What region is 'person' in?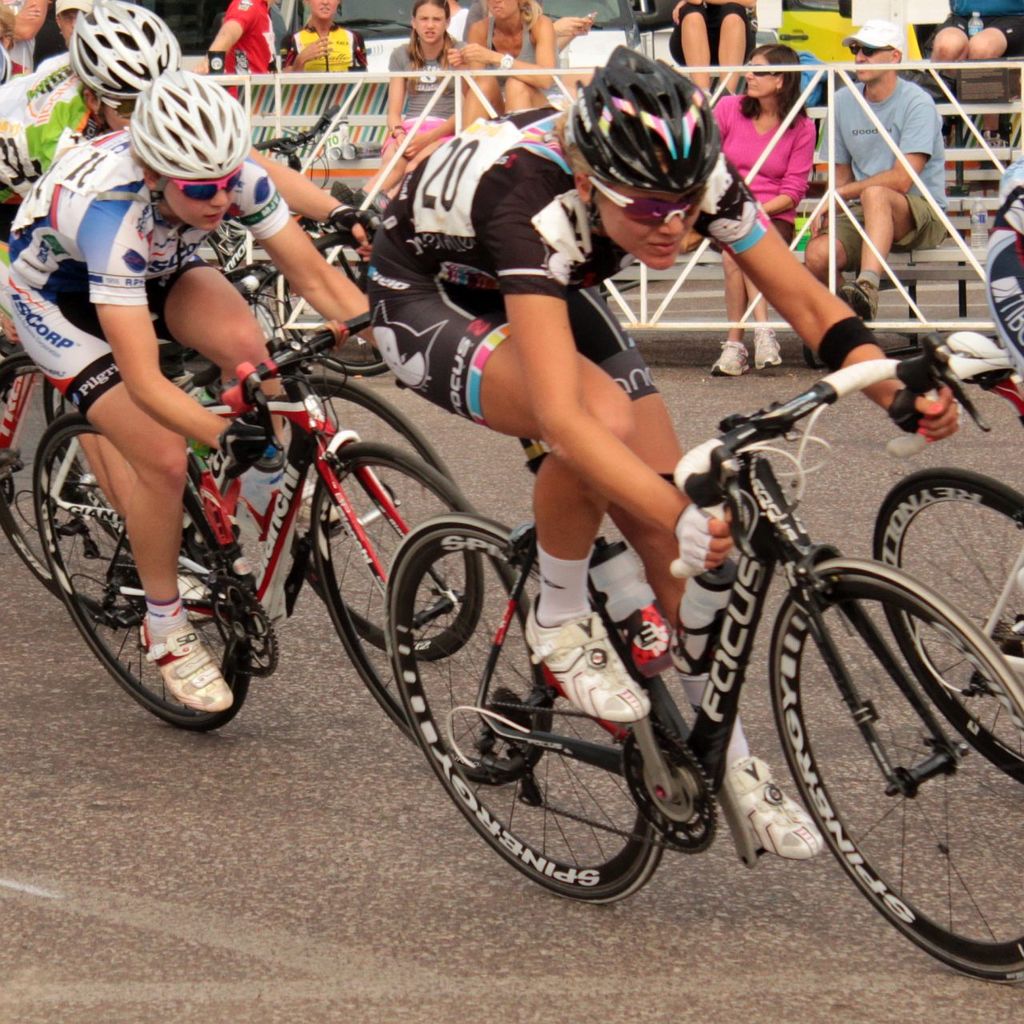
pyautogui.locateOnScreen(448, 0, 554, 130).
